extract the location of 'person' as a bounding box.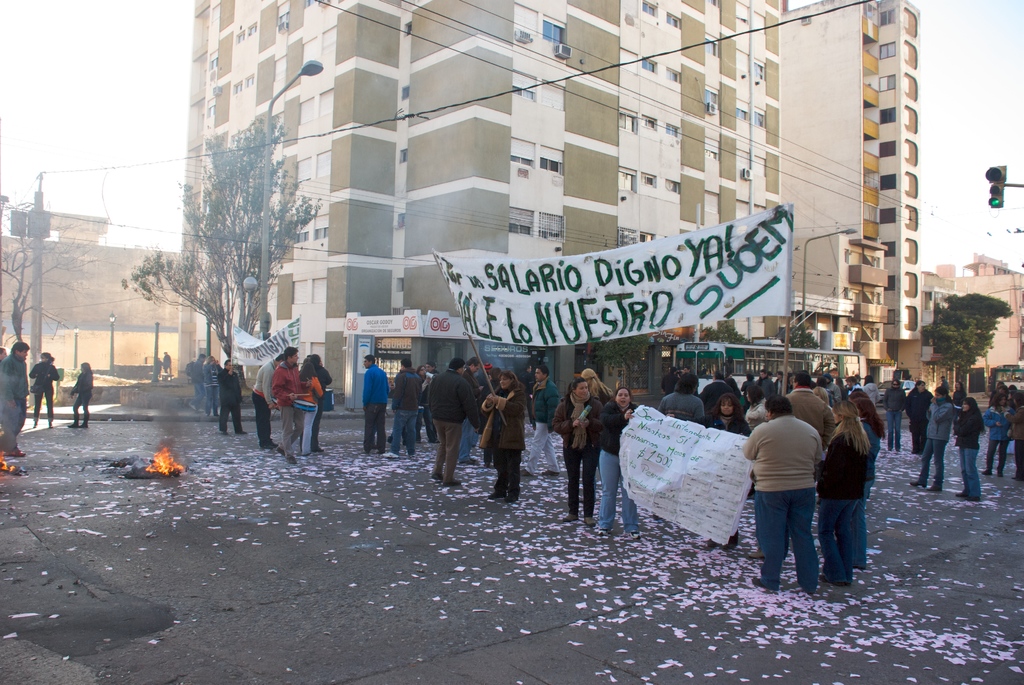
x1=359 y1=349 x2=387 y2=456.
